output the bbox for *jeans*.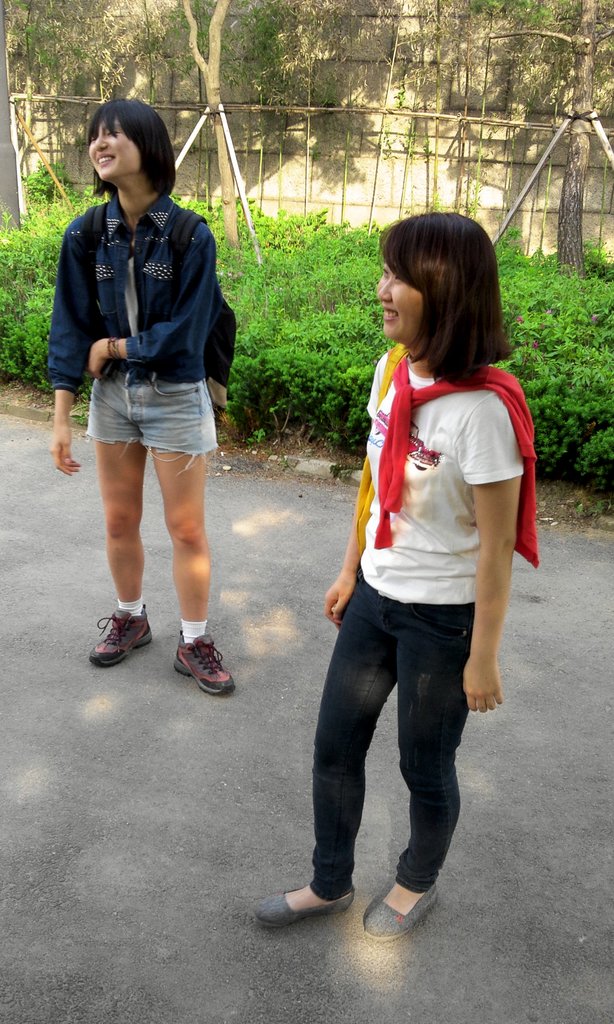
{"x1": 278, "y1": 595, "x2": 491, "y2": 931}.
